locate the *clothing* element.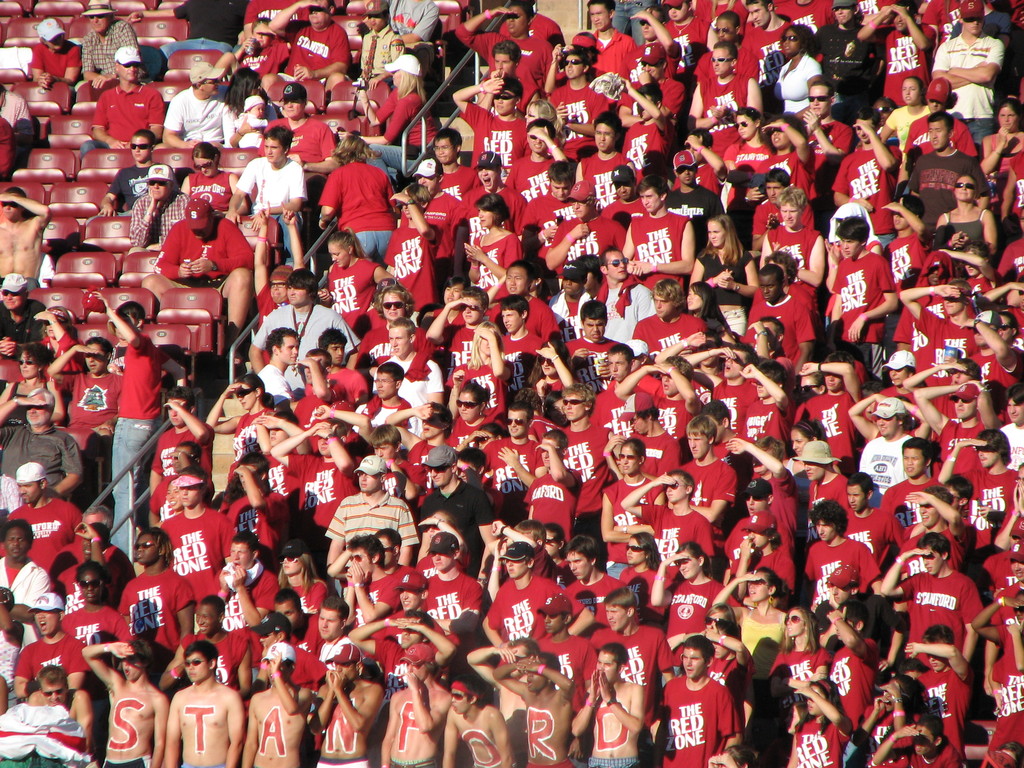
Element bbox: (26,40,82,74).
